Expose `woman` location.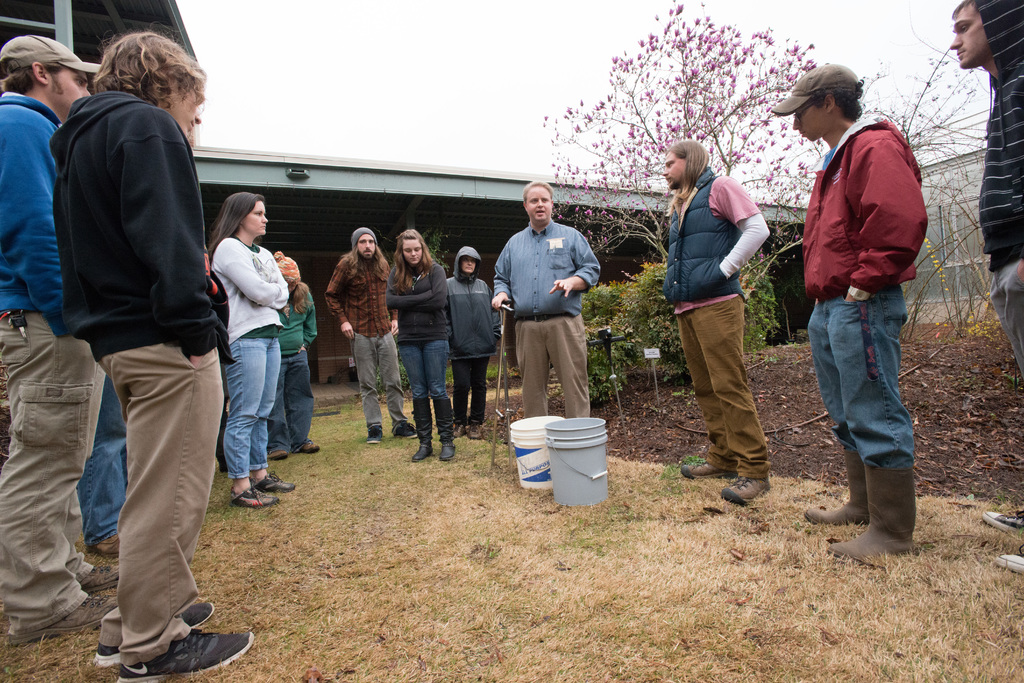
Exposed at <box>386,229,458,465</box>.
